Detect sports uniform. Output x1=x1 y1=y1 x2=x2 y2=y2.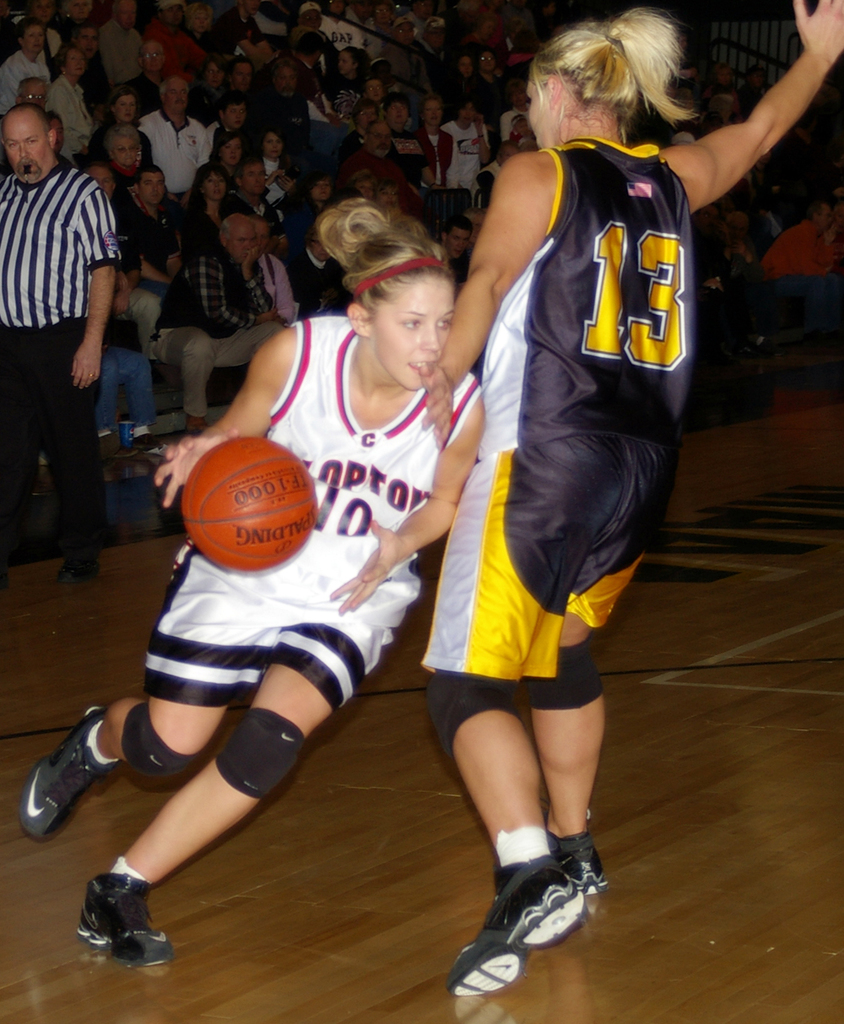
x1=32 y1=70 x2=92 y2=162.
